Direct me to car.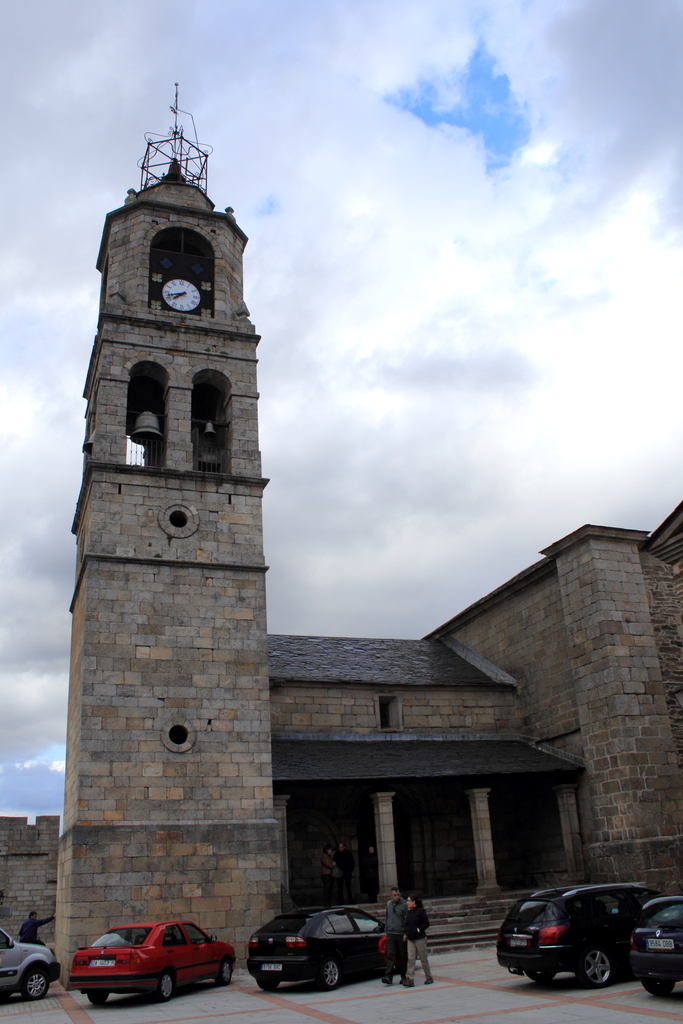
Direction: 69 920 241 1009.
